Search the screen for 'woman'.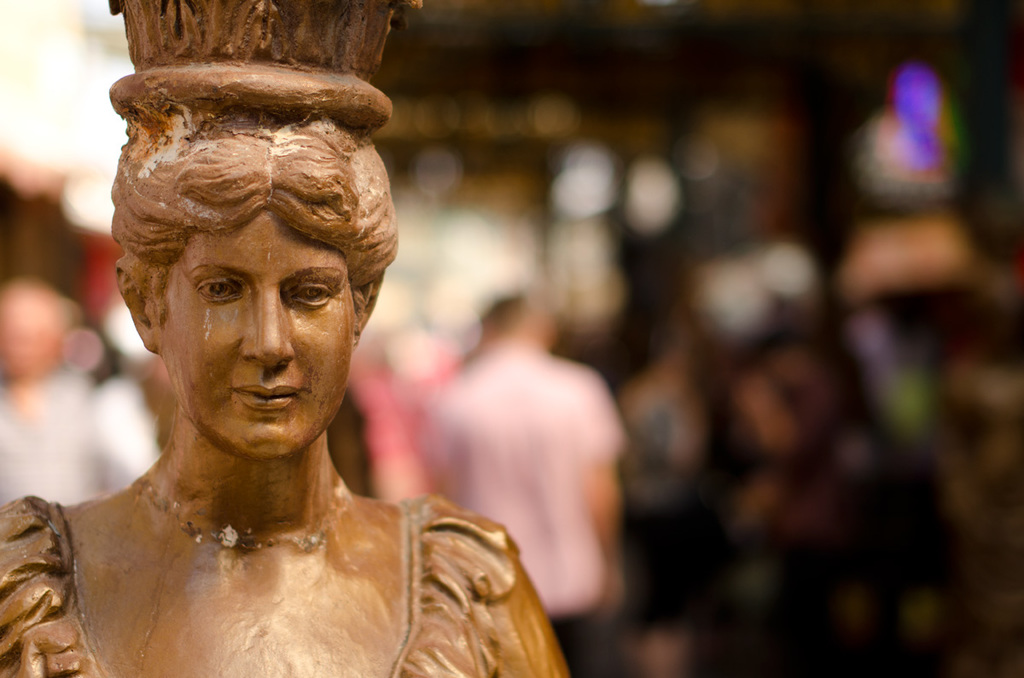
Found at <bbox>0, 88, 602, 657</bbox>.
